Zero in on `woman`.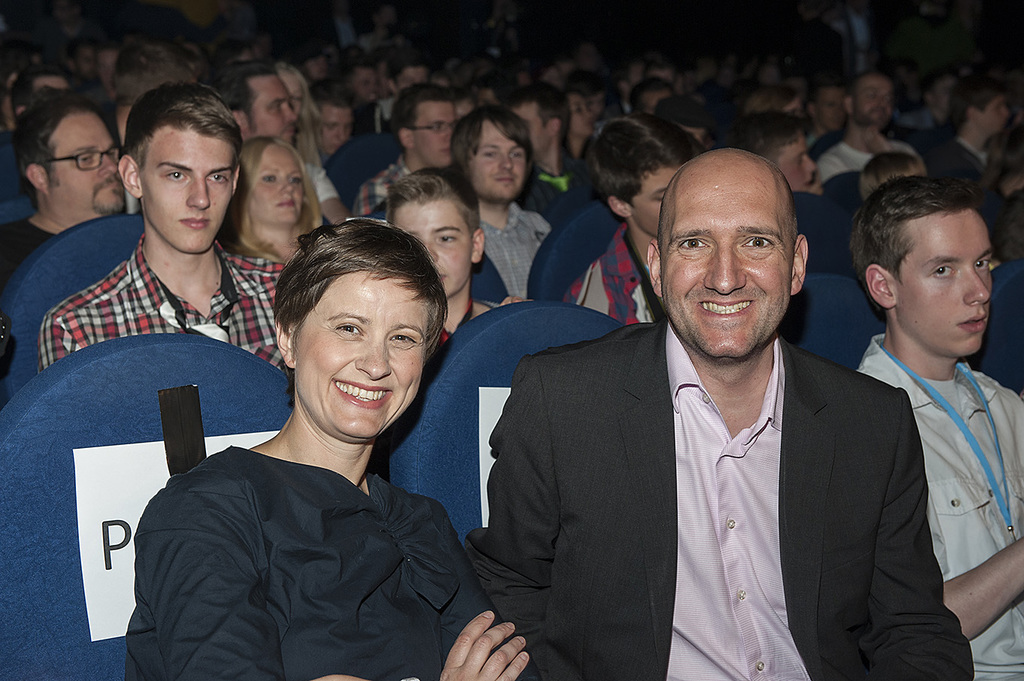
Zeroed in: <box>126,216,537,680</box>.
